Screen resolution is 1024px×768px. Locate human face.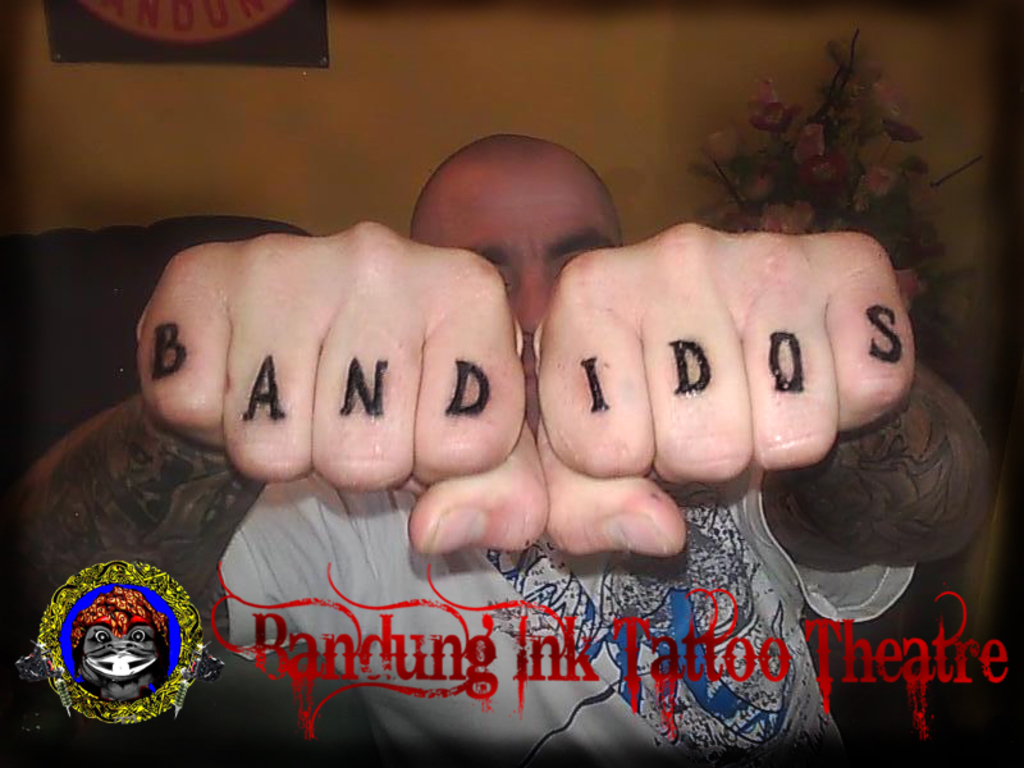
<box>408,172,621,436</box>.
